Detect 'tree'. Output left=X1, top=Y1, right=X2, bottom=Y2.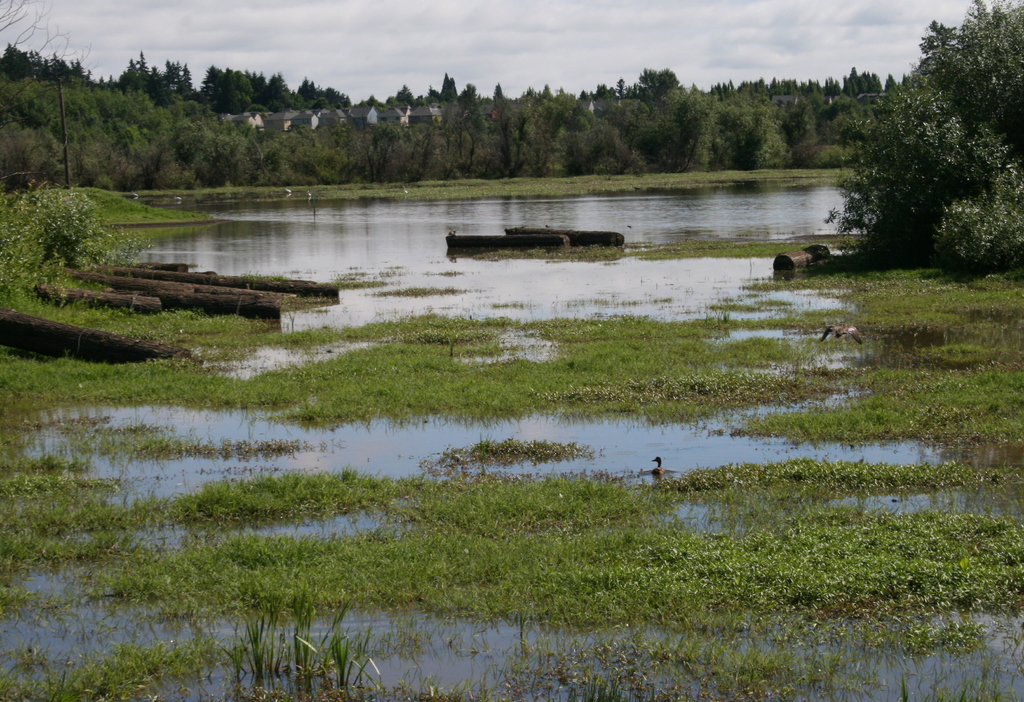
left=808, top=22, right=1008, bottom=289.
